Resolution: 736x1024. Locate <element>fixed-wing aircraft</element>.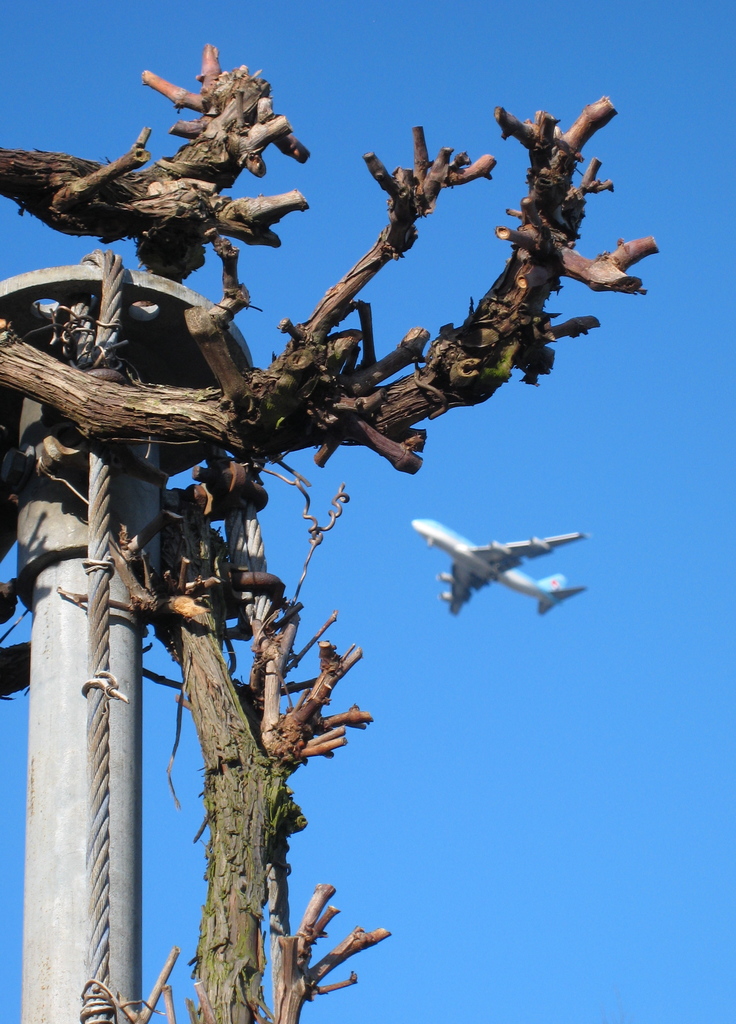
[410, 515, 595, 620].
